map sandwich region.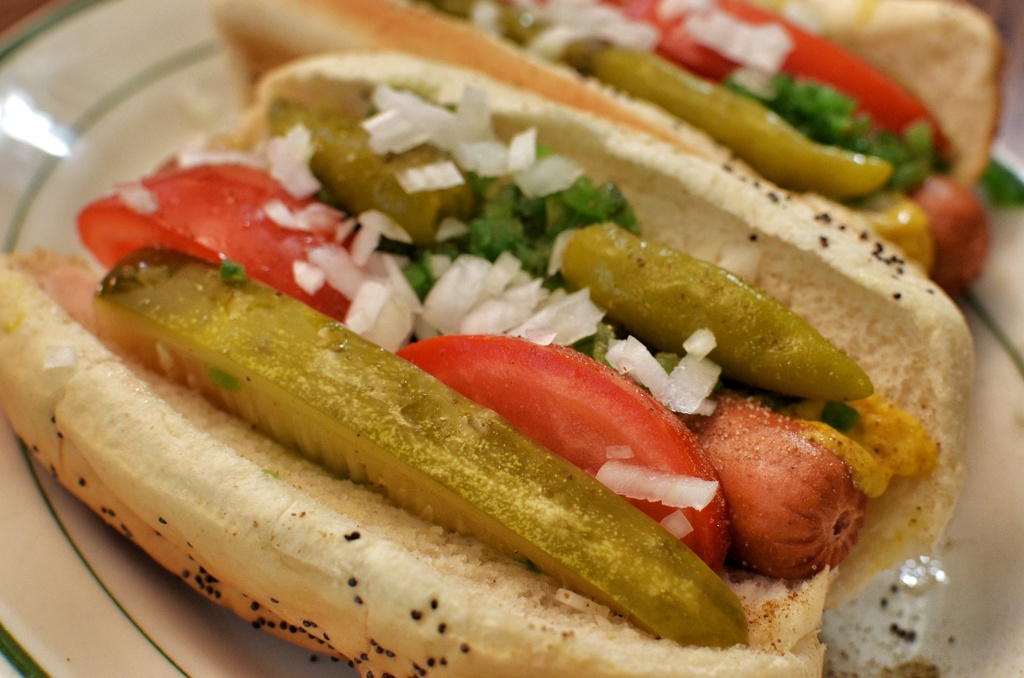
Mapped to [left=0, top=0, right=975, bottom=677].
